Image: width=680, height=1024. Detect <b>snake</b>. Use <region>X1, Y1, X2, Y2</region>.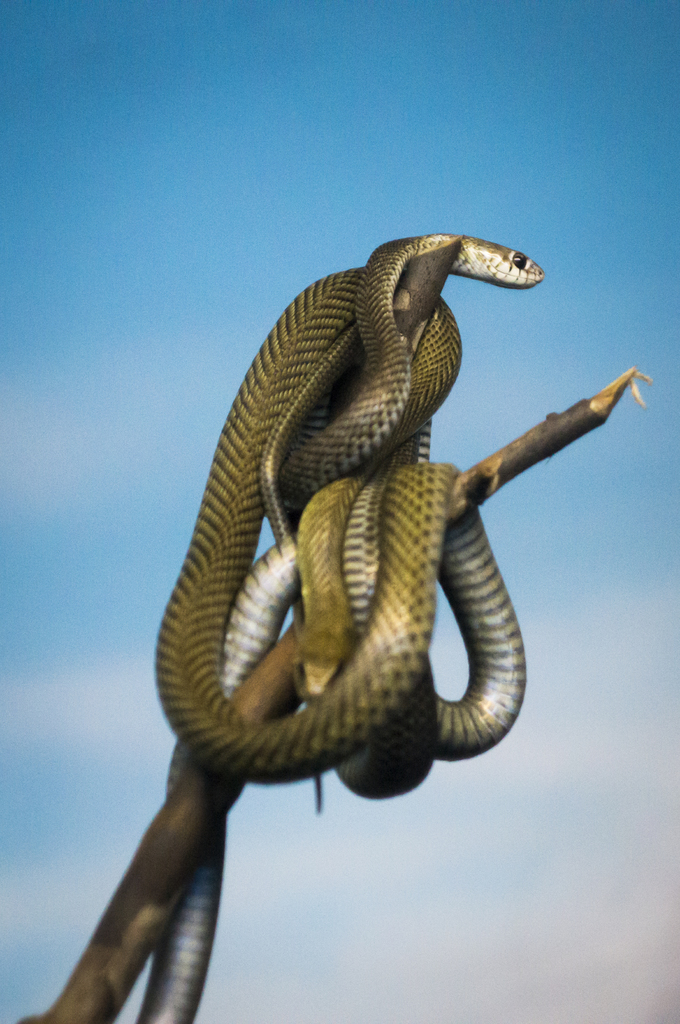
<region>137, 230, 548, 1023</region>.
